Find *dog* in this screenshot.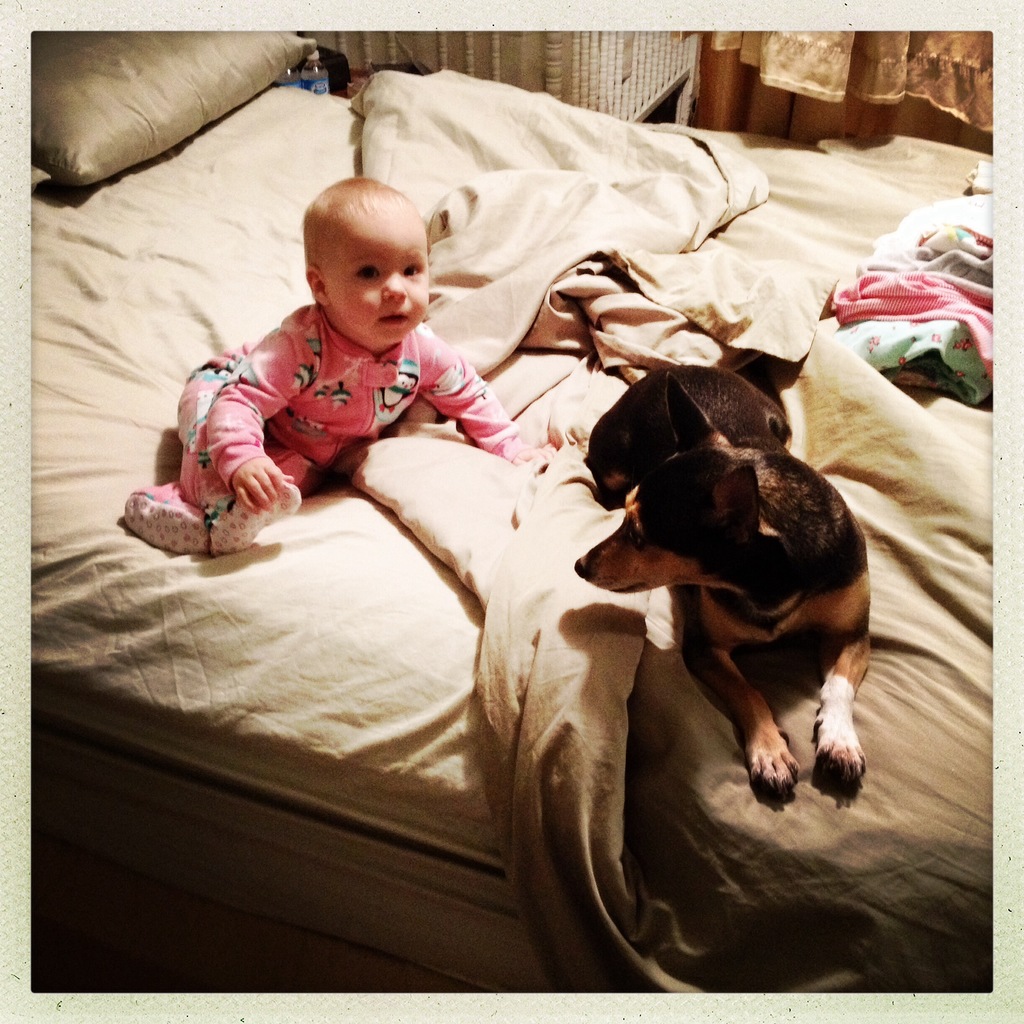
The bounding box for *dog* is {"left": 571, "top": 344, "right": 872, "bottom": 791}.
